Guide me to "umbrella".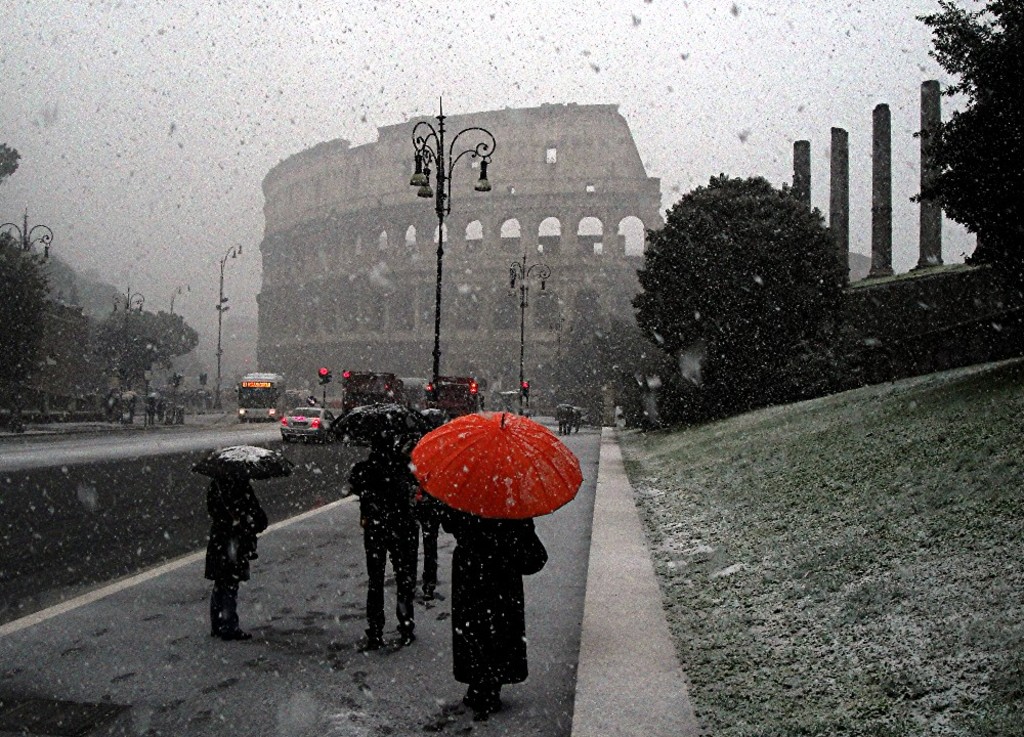
Guidance: [189, 445, 291, 489].
